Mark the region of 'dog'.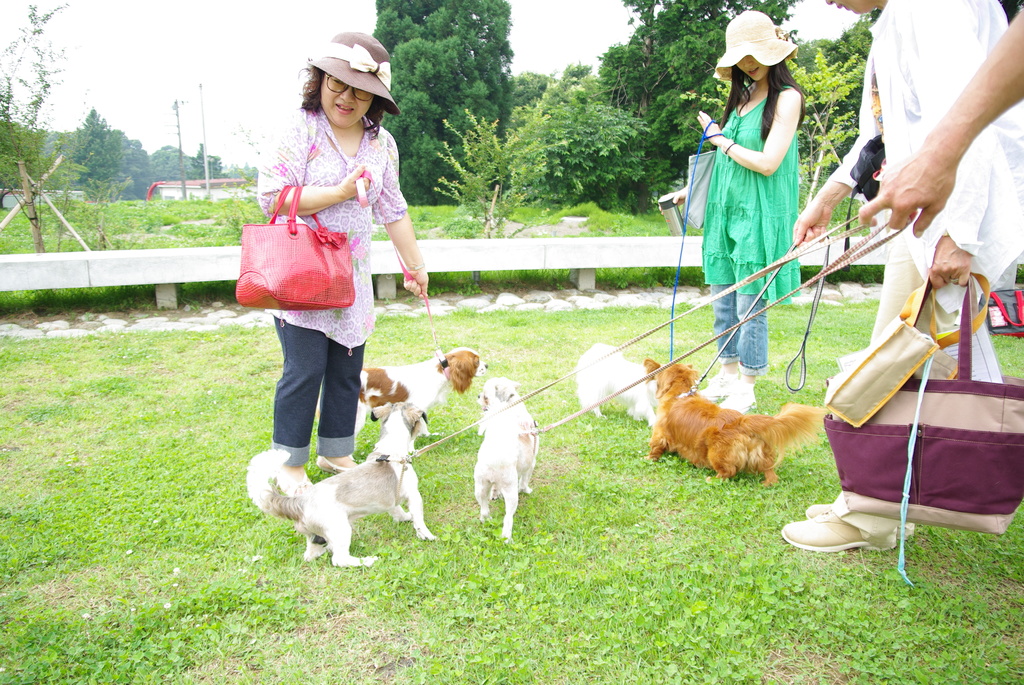
Region: <bbox>643, 354, 835, 488</bbox>.
